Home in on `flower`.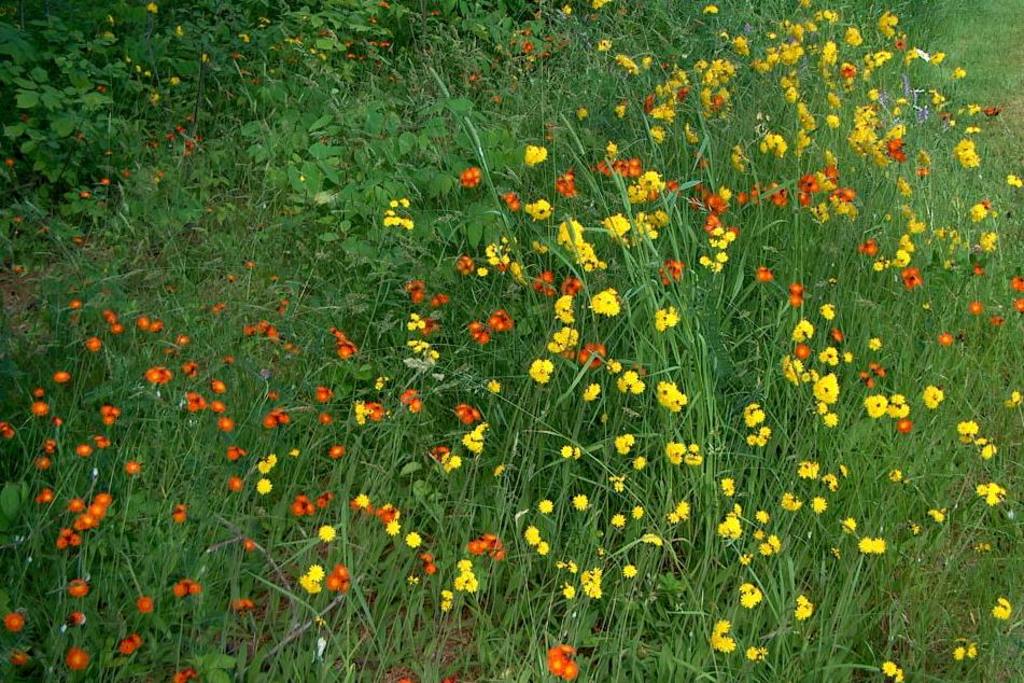
Homed in at 310/382/334/401.
